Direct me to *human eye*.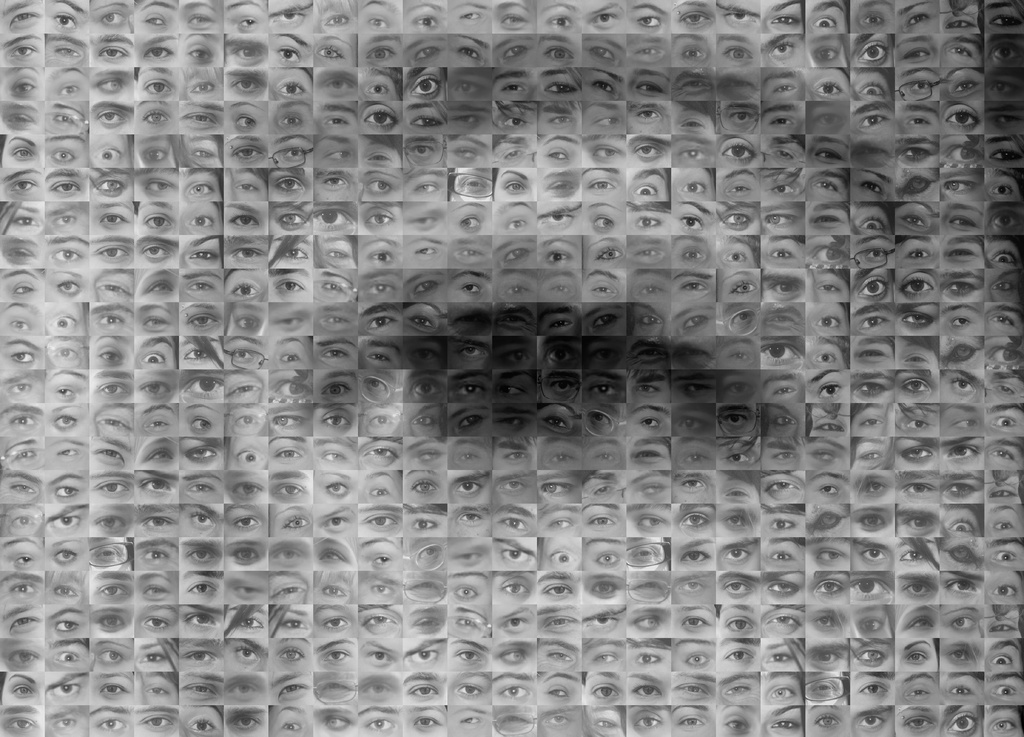
Direction: select_region(6, 382, 30, 395).
